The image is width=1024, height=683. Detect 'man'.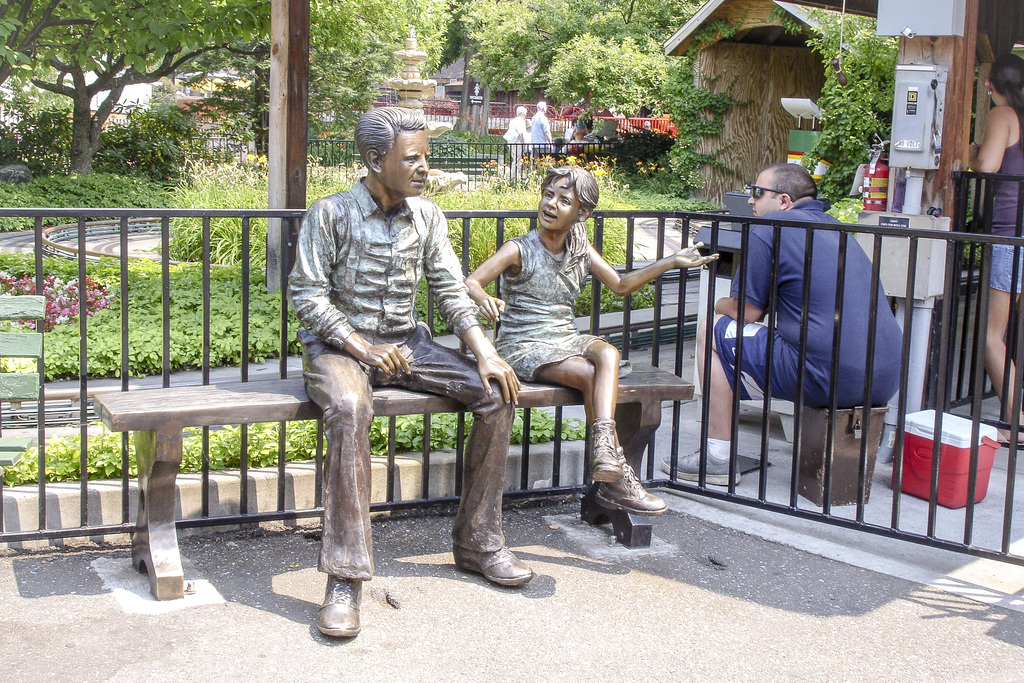
Detection: <box>660,161,910,491</box>.
